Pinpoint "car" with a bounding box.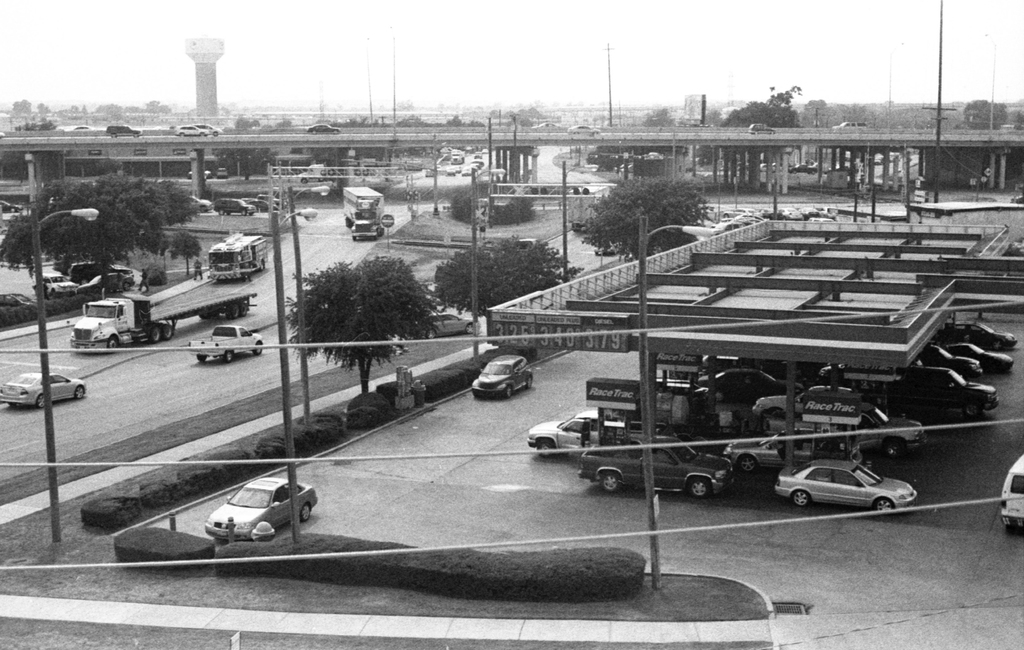
bbox(1006, 239, 1023, 259).
